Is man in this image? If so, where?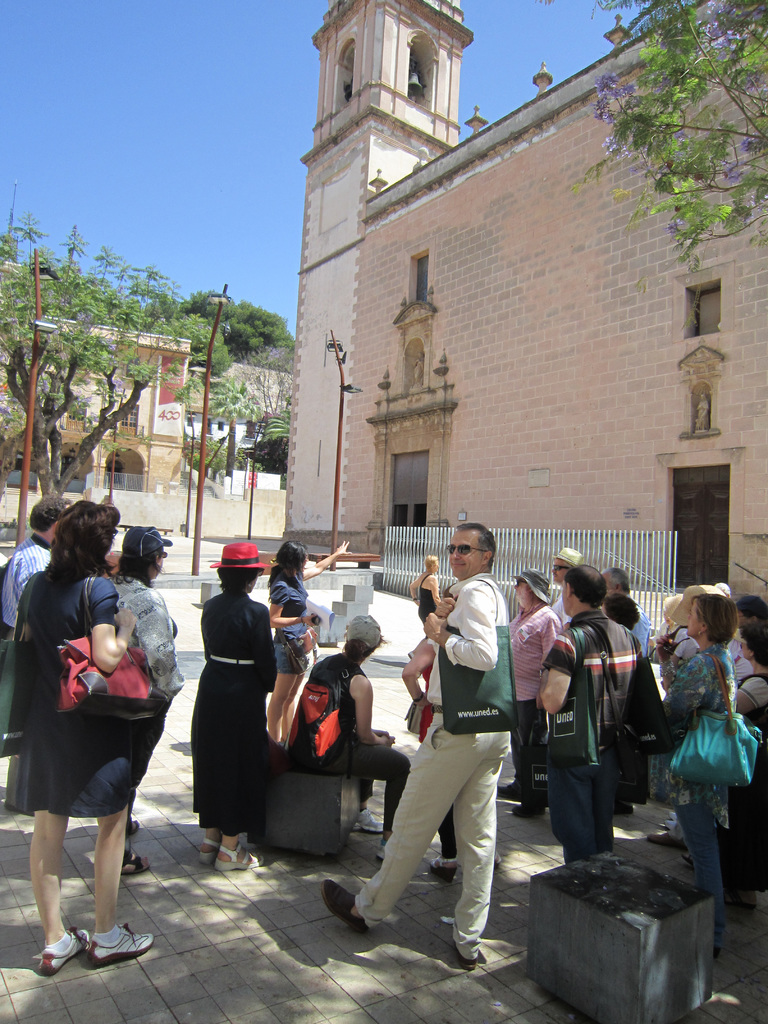
Yes, at box=[595, 568, 656, 652].
